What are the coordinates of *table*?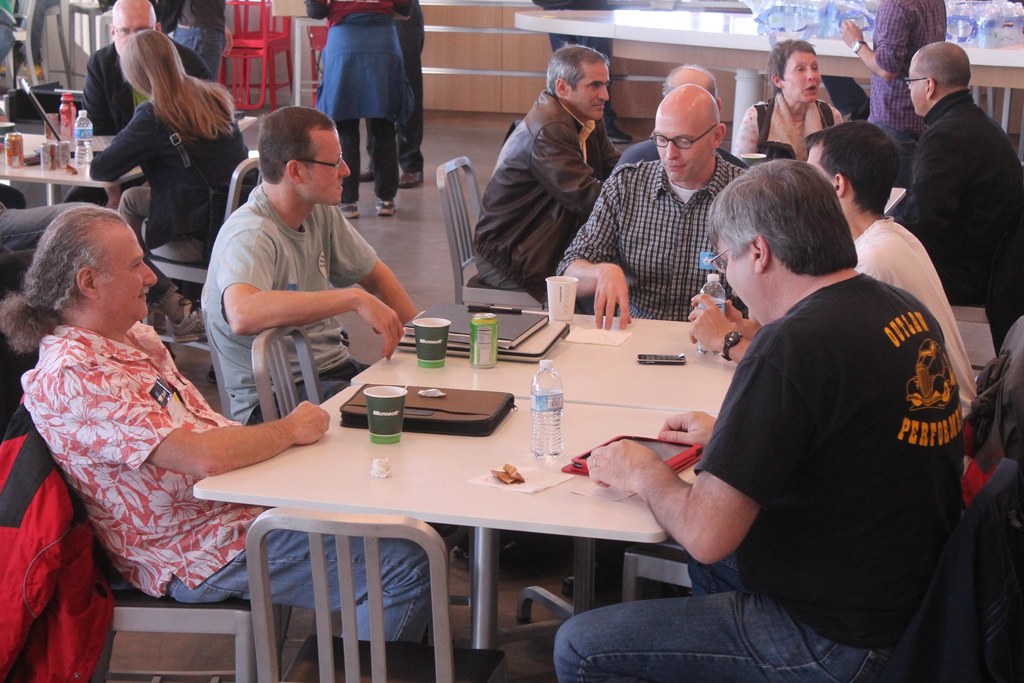
{"x1": 345, "y1": 317, "x2": 731, "y2": 413}.
